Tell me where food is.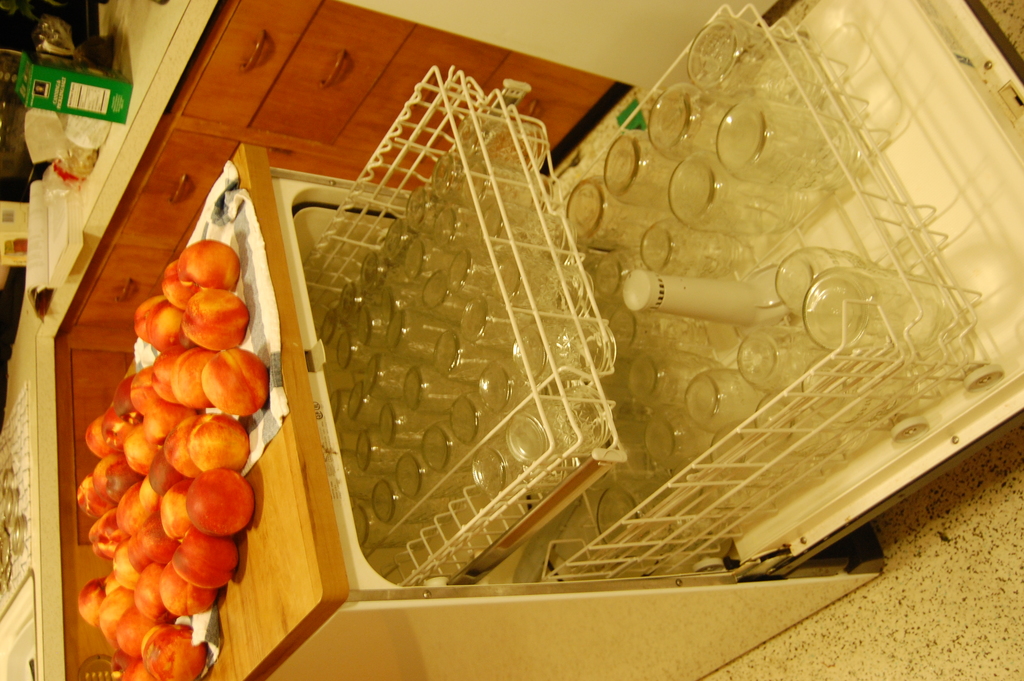
food is at select_region(118, 661, 157, 680).
